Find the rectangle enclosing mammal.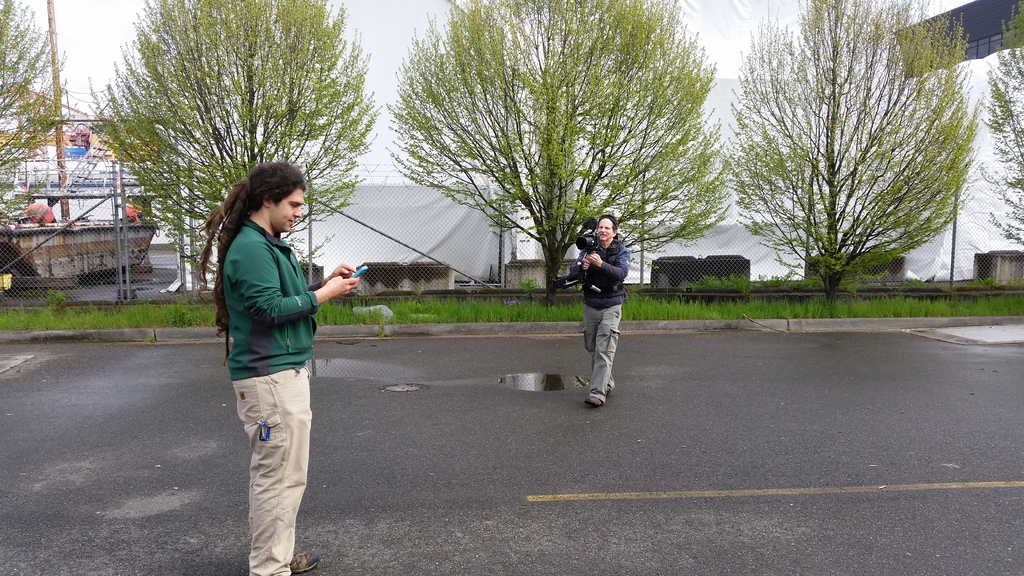
203/160/362/575.
